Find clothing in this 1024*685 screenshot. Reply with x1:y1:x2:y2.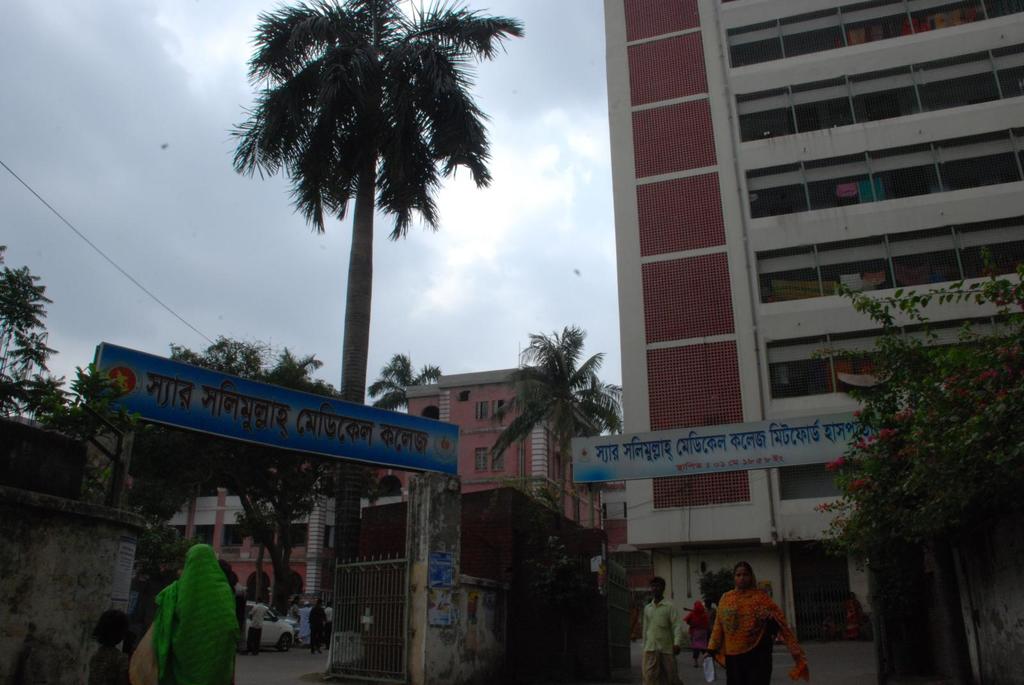
127:540:241:684.
